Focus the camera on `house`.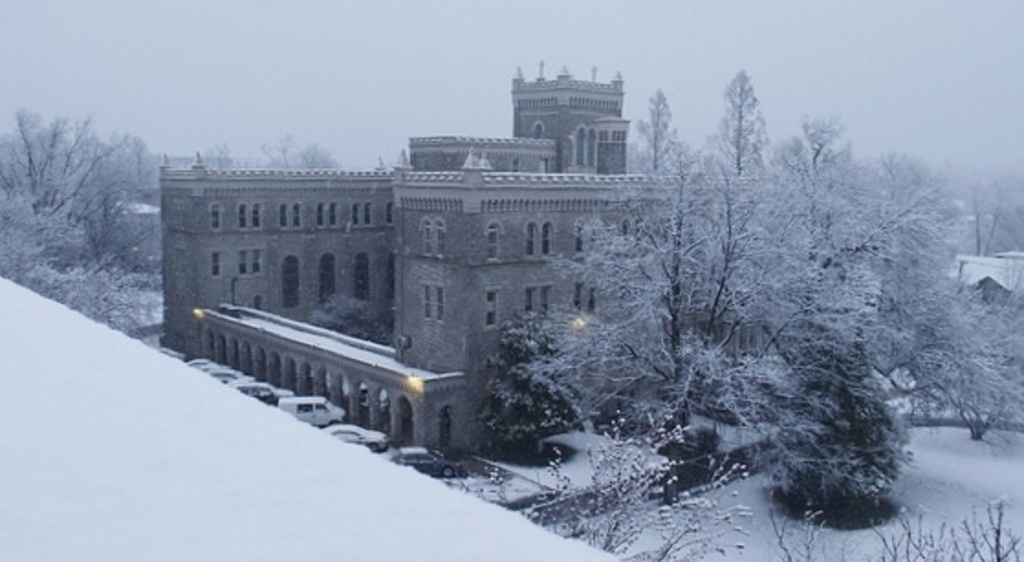
Focus region: x1=158, y1=156, x2=396, y2=355.
